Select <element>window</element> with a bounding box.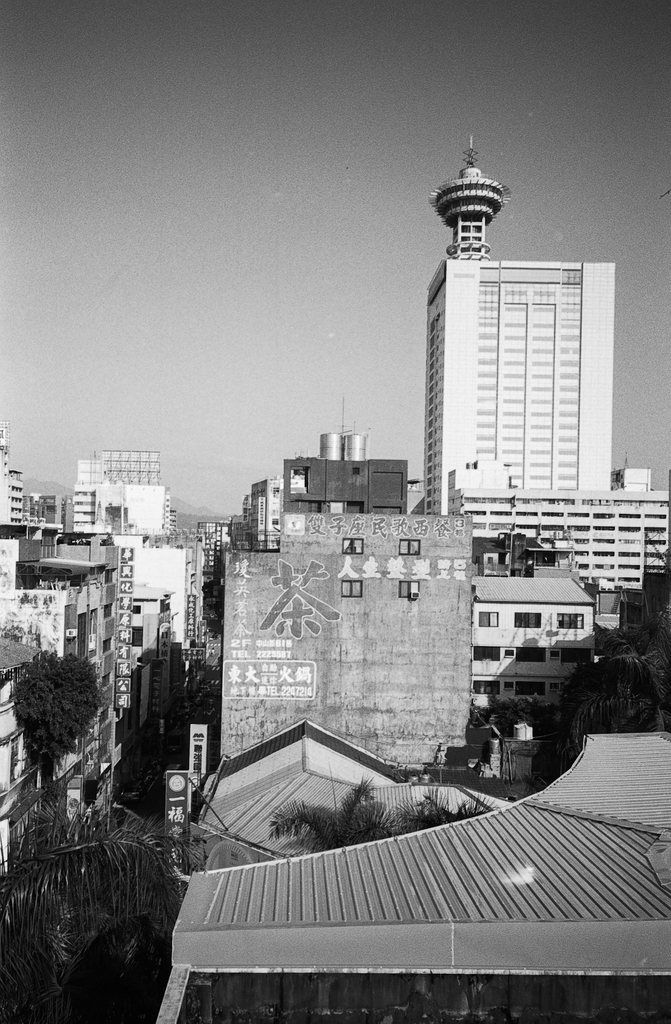
516:683:547:696.
